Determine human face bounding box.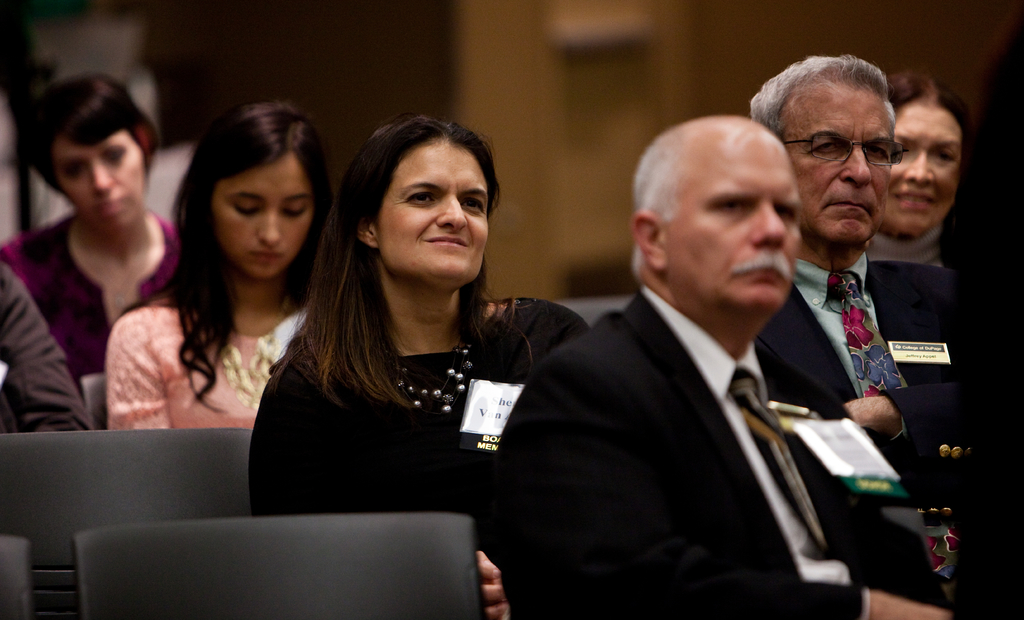
Determined: region(785, 88, 897, 245).
